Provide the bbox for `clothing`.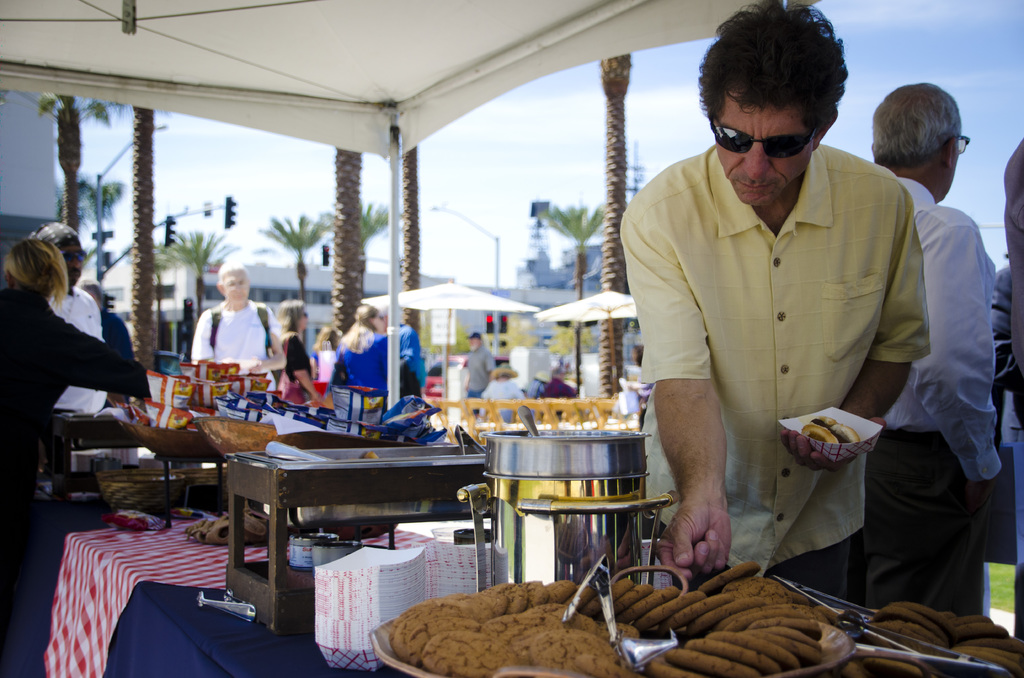
<box>395,324,429,391</box>.
